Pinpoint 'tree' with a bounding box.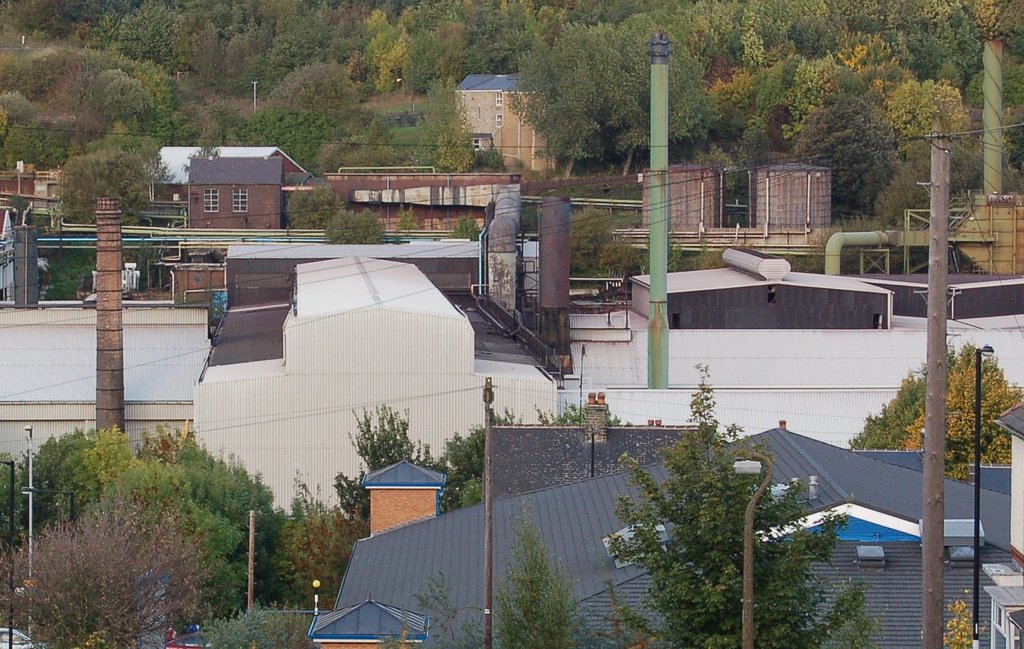
<box>278,180,348,227</box>.
